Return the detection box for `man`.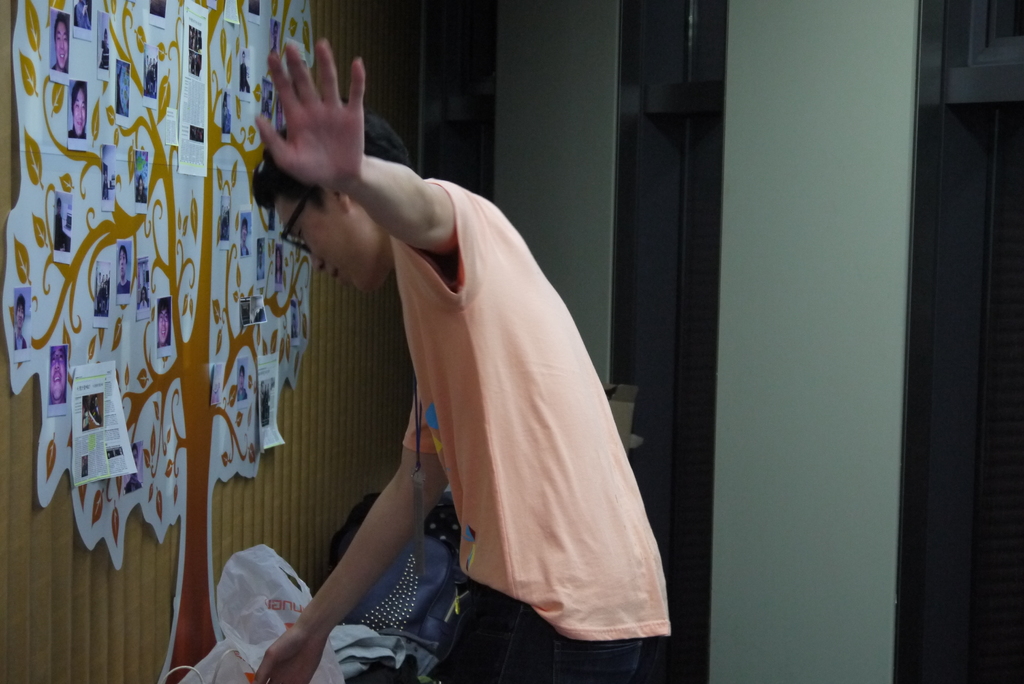
x1=291 y1=98 x2=719 y2=667.
